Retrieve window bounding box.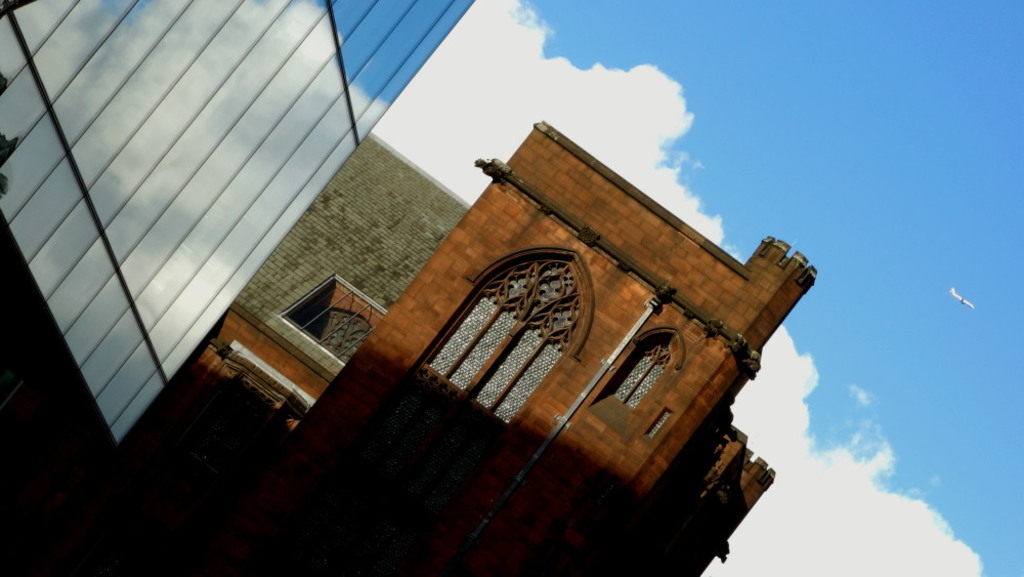
Bounding box: (left=422, top=256, right=588, bottom=422).
